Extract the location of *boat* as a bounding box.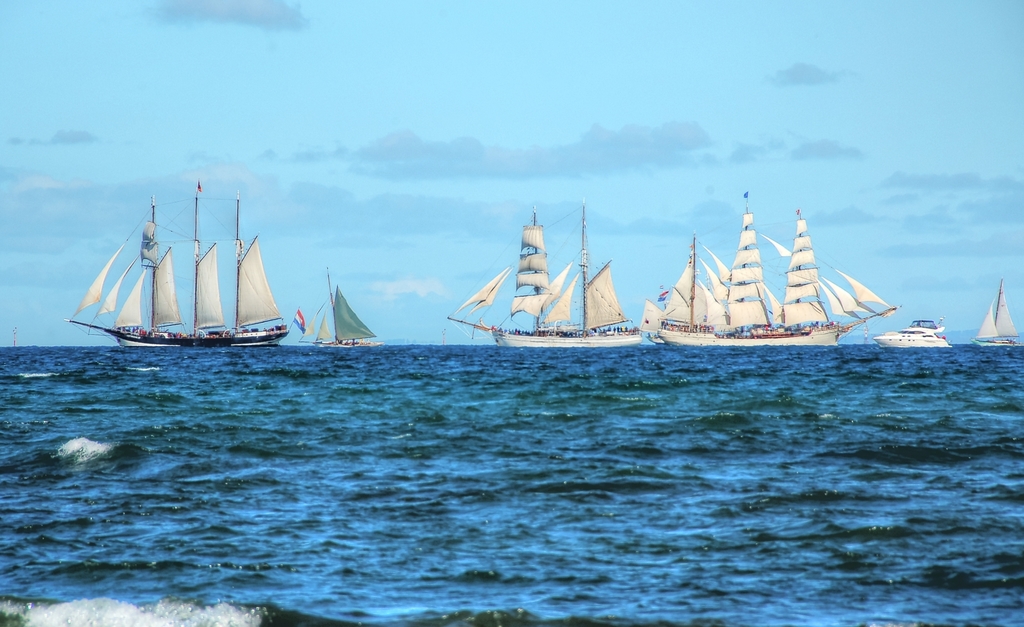
region(1002, 275, 1022, 349).
